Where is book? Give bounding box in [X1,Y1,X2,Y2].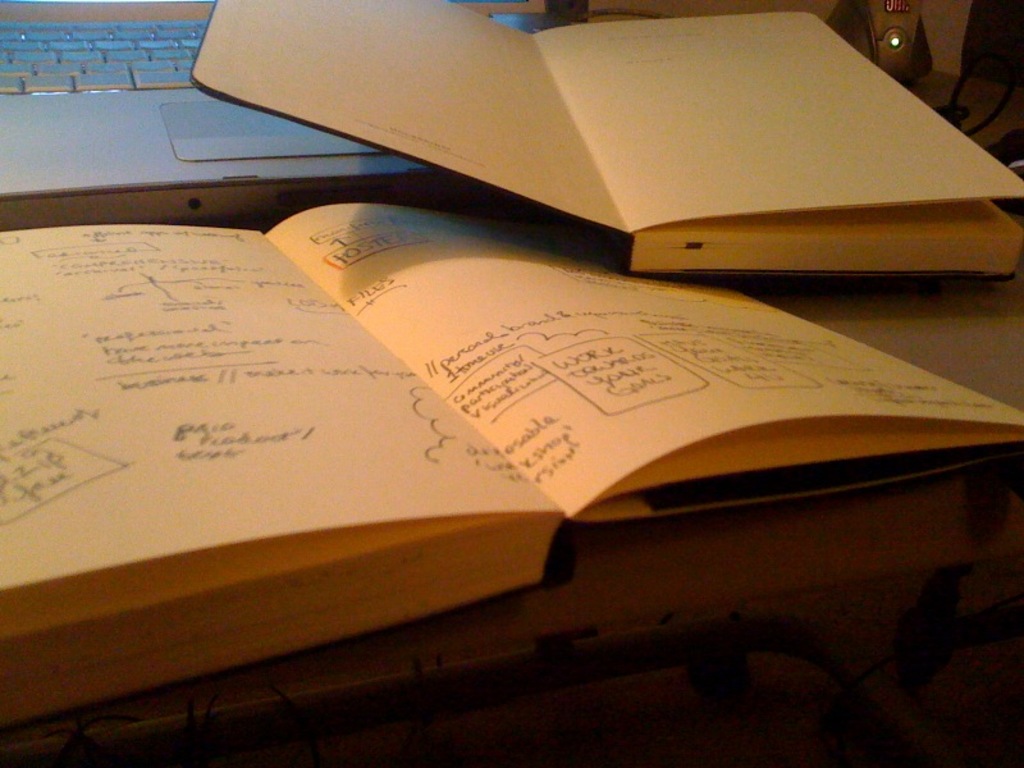
[0,209,1023,736].
